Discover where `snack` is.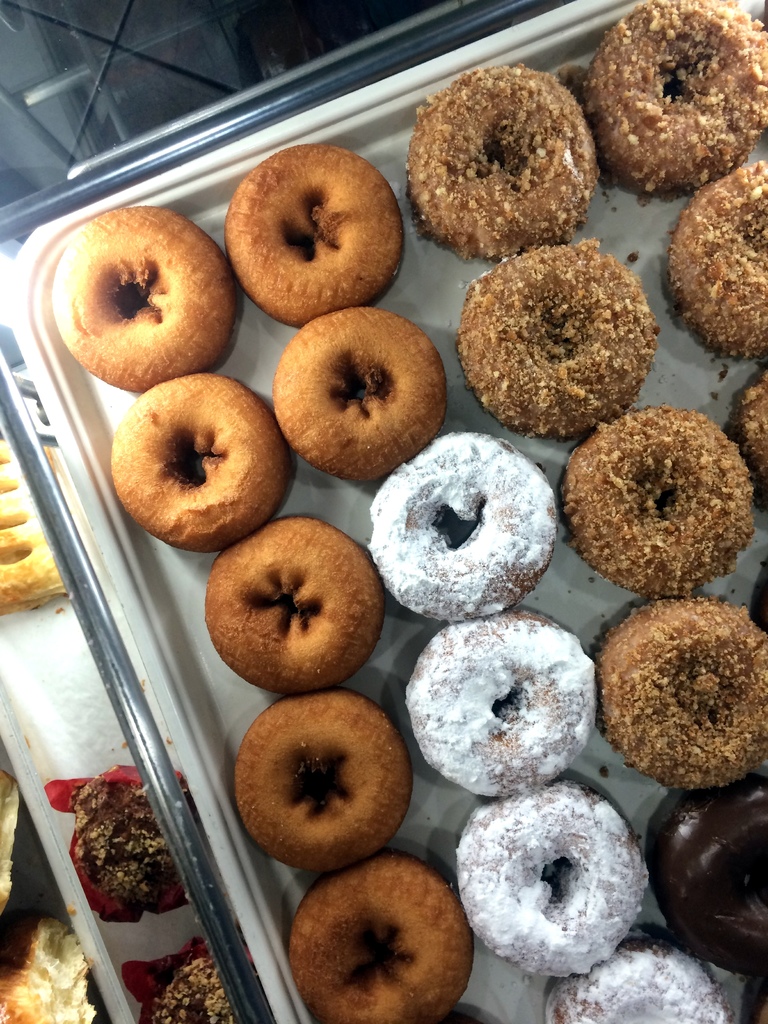
Discovered at x1=411, y1=59, x2=595, y2=264.
